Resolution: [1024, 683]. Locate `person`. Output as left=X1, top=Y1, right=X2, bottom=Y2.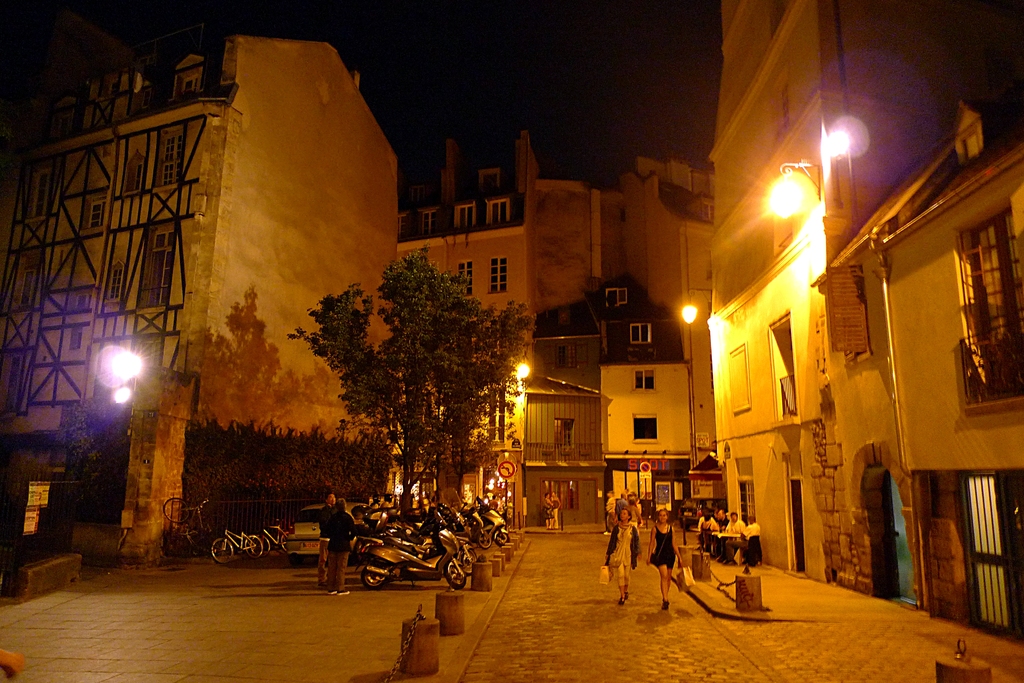
left=724, top=513, right=743, bottom=535.
